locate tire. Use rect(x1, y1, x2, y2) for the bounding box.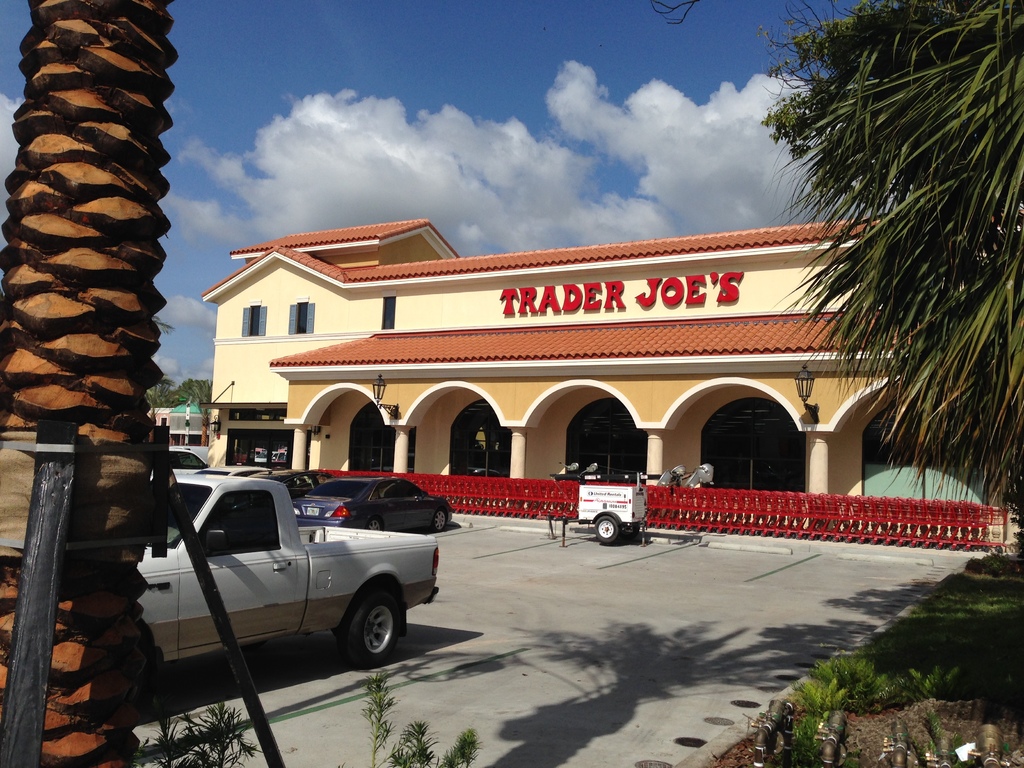
rect(595, 518, 618, 541).
